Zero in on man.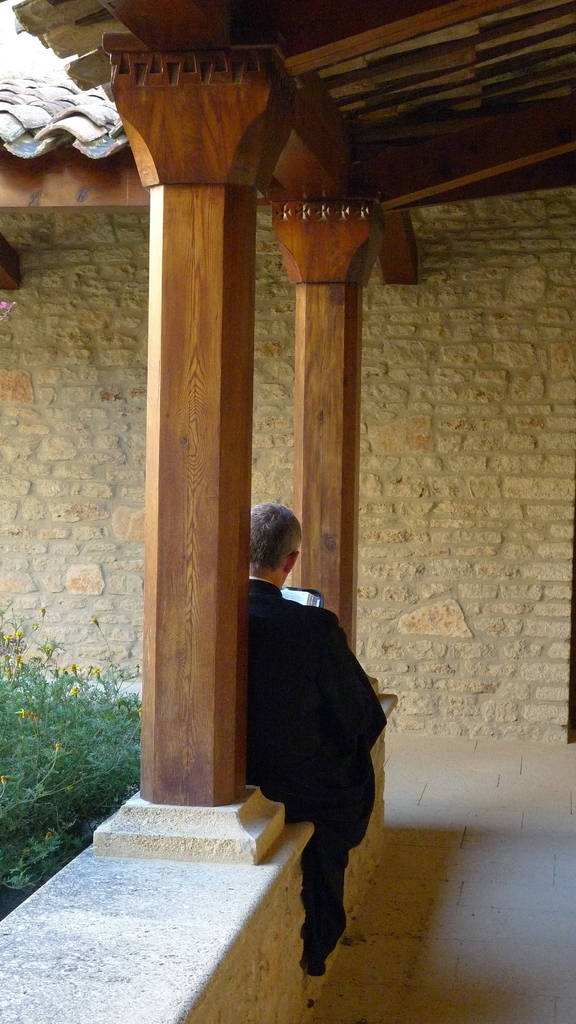
Zeroed in: 227 496 387 951.
